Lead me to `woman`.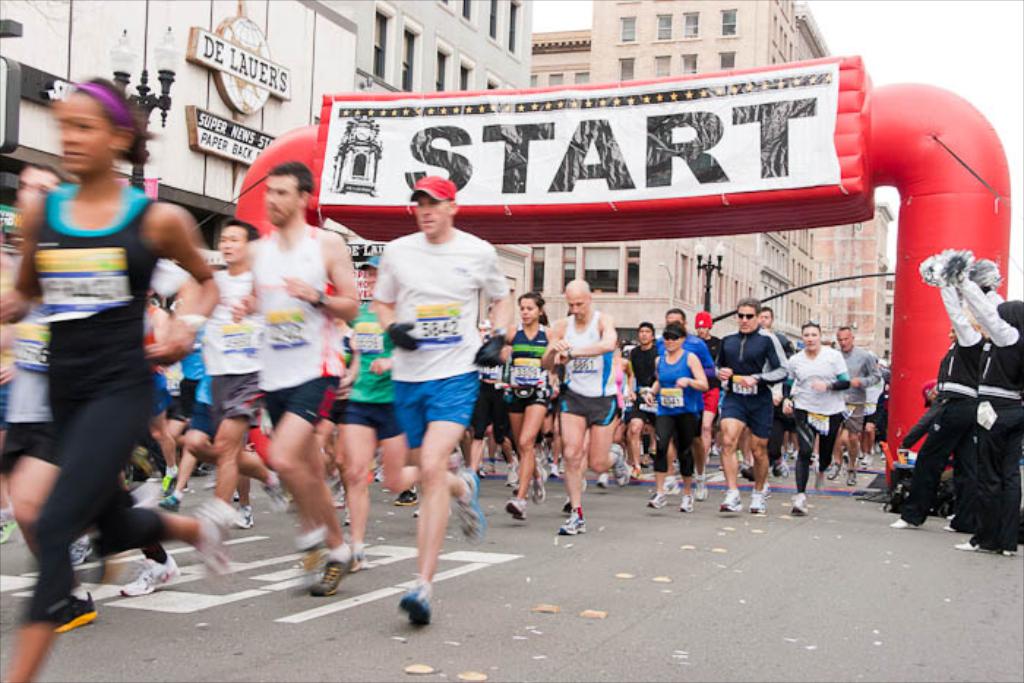
Lead to region(492, 287, 556, 531).
